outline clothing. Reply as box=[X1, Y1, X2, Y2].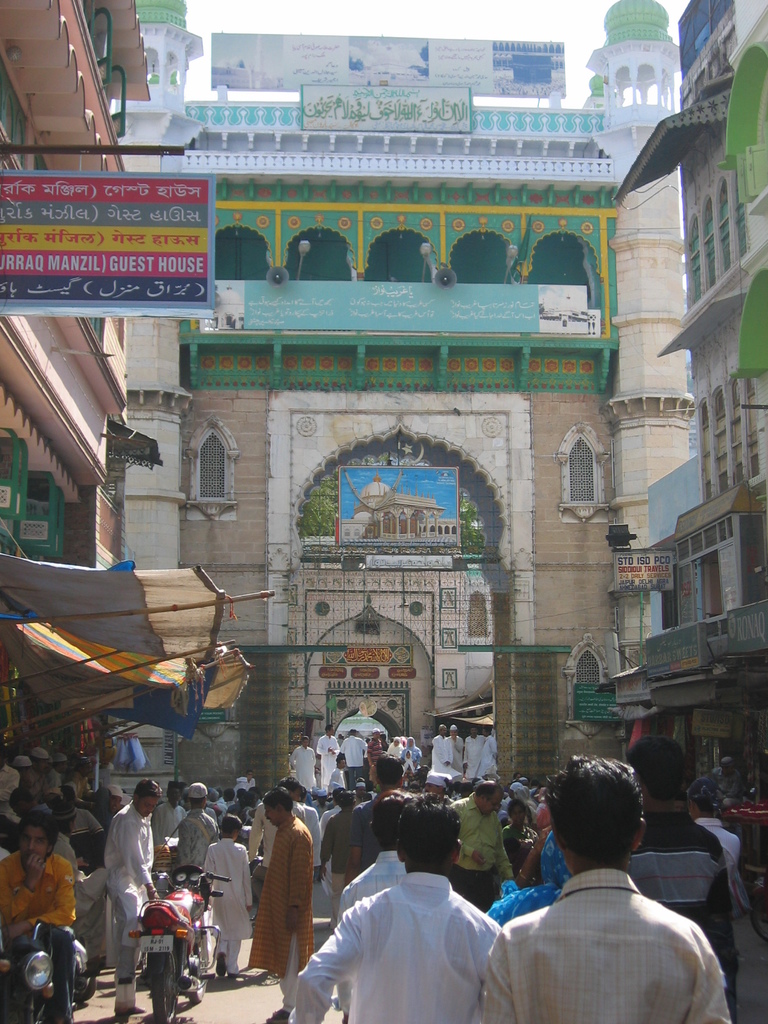
box=[447, 732, 465, 769].
